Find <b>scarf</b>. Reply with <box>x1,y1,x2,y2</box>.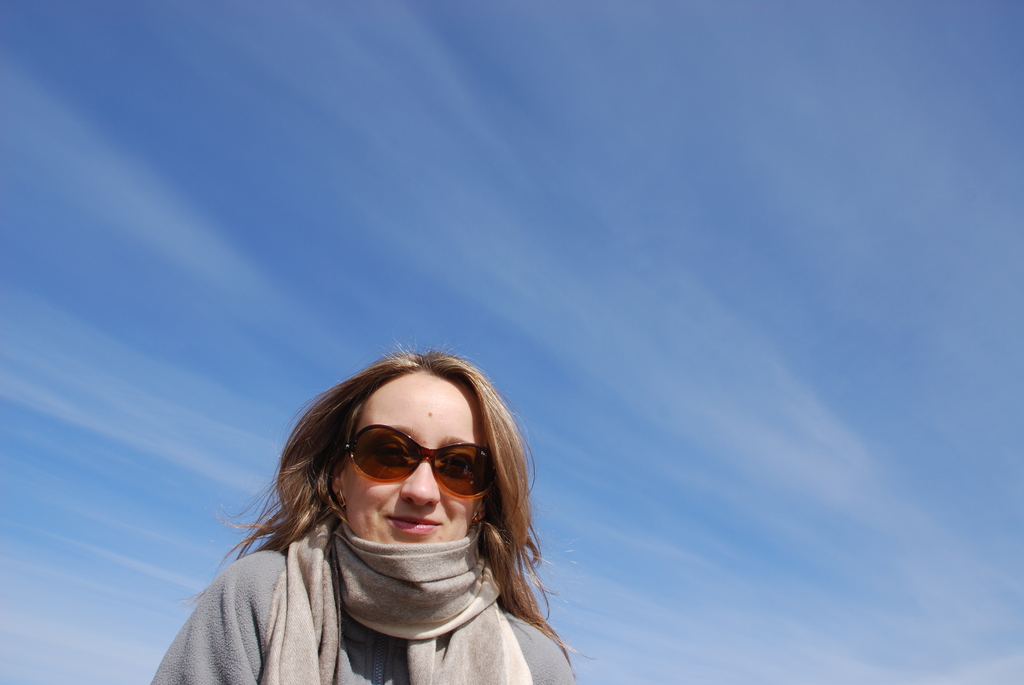
<box>248,512,536,684</box>.
